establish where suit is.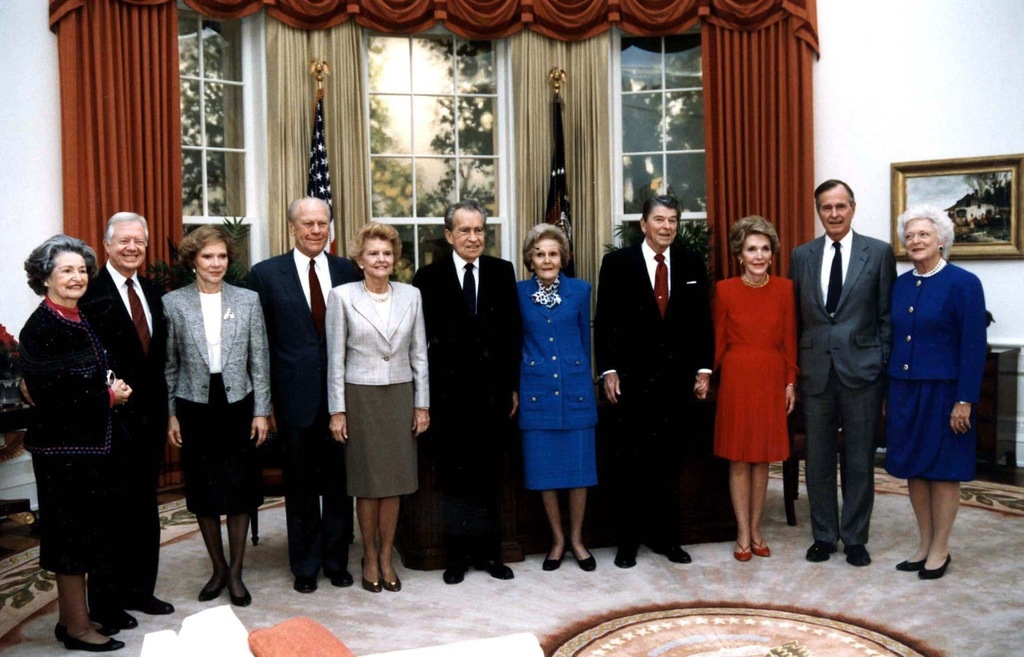
Established at {"left": 241, "top": 246, "right": 361, "bottom": 585}.
